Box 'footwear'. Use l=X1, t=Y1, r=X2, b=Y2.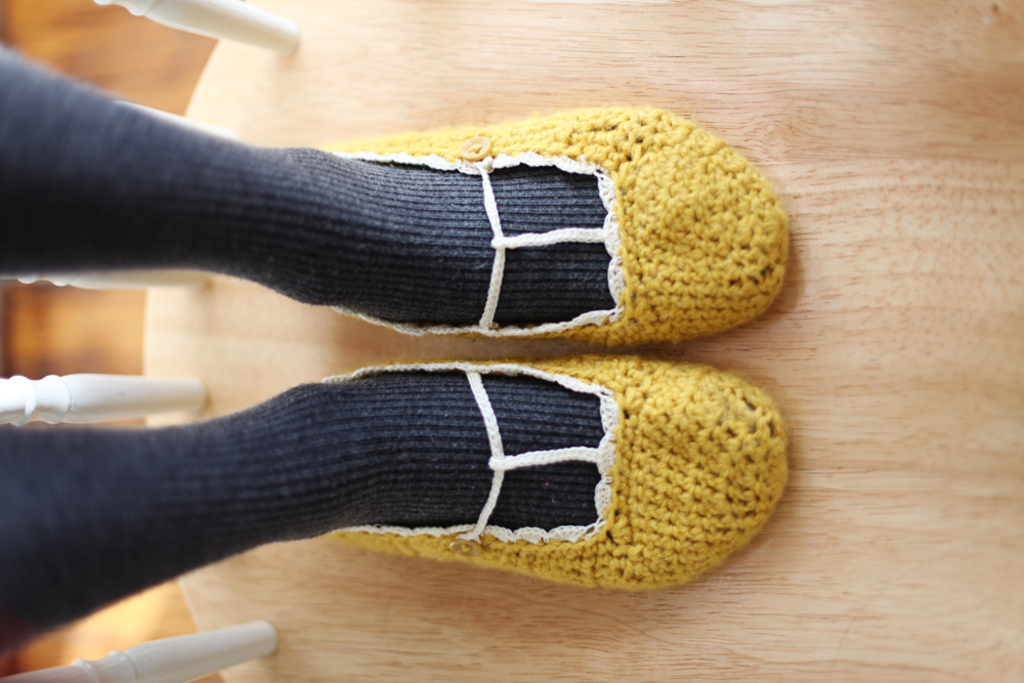
l=326, t=347, r=788, b=593.
